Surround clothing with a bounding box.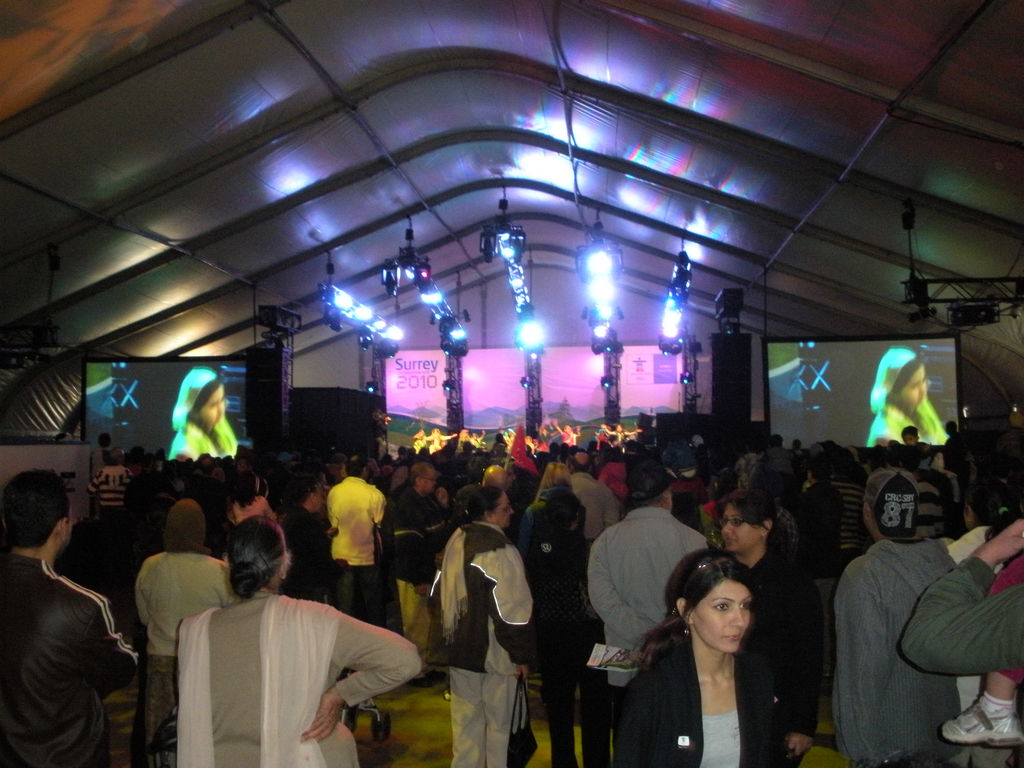
x1=167, y1=418, x2=239, y2=462.
